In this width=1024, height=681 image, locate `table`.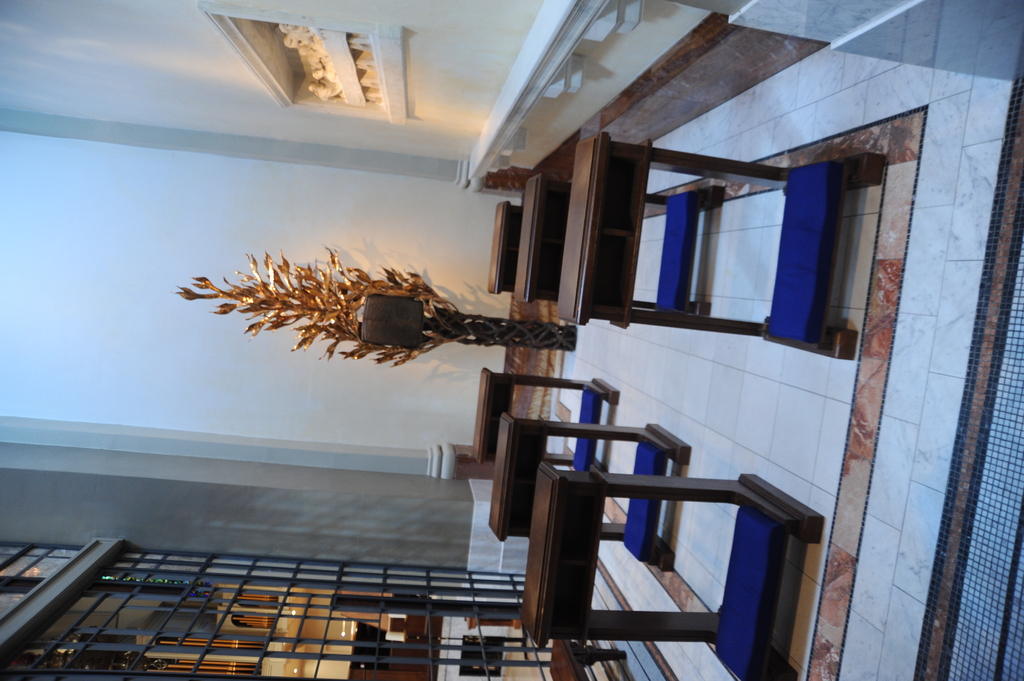
Bounding box: [519,460,825,680].
